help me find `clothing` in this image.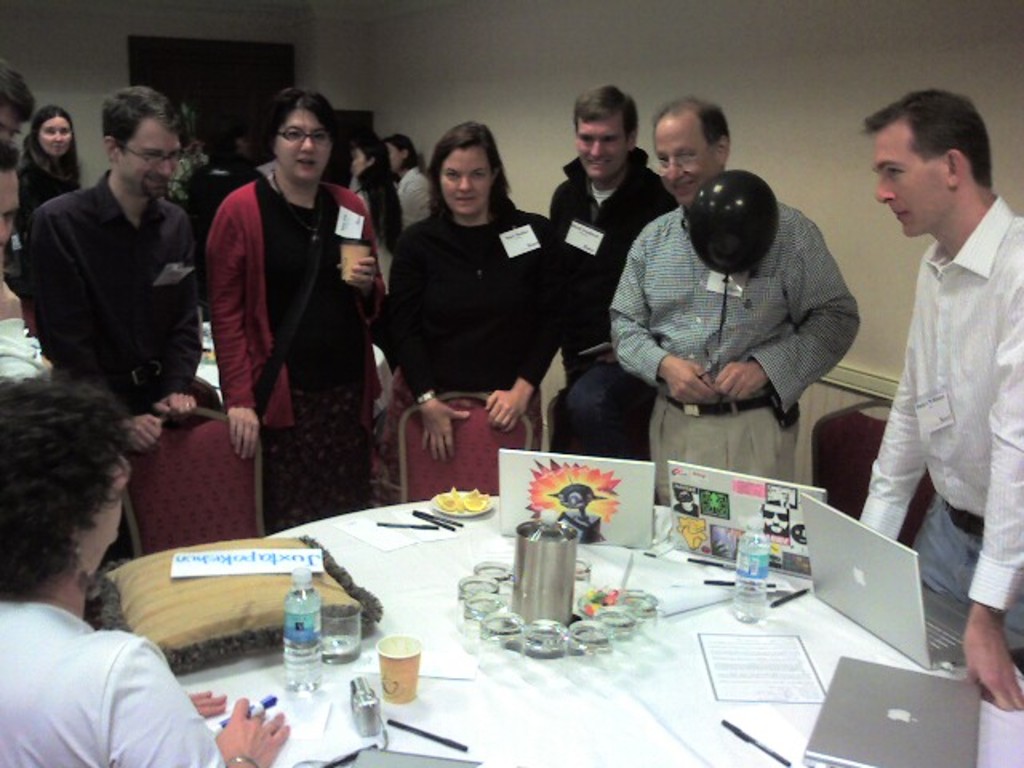
Found it: {"left": 21, "top": 179, "right": 211, "bottom": 432}.
